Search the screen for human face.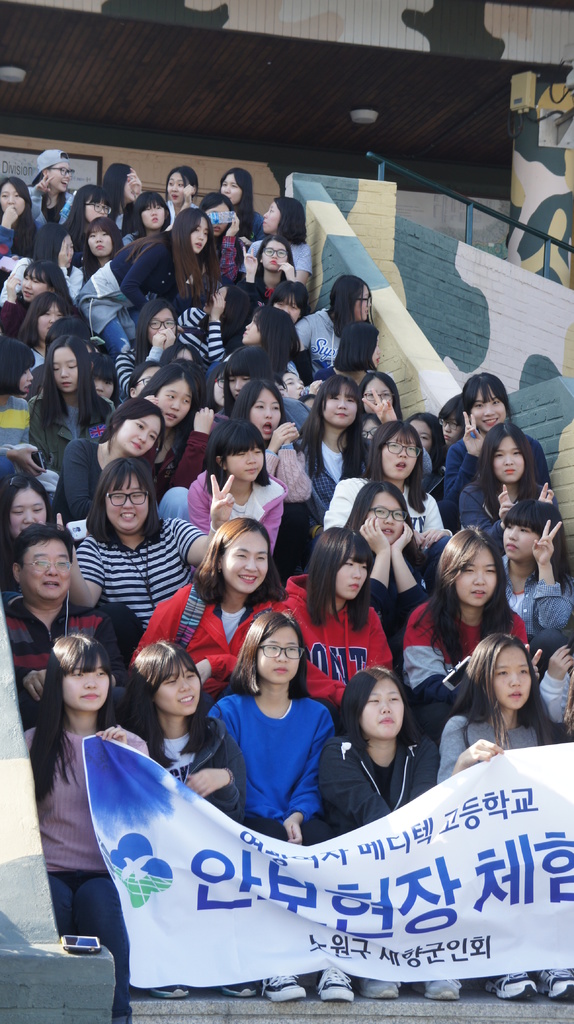
Found at locate(12, 487, 45, 538).
